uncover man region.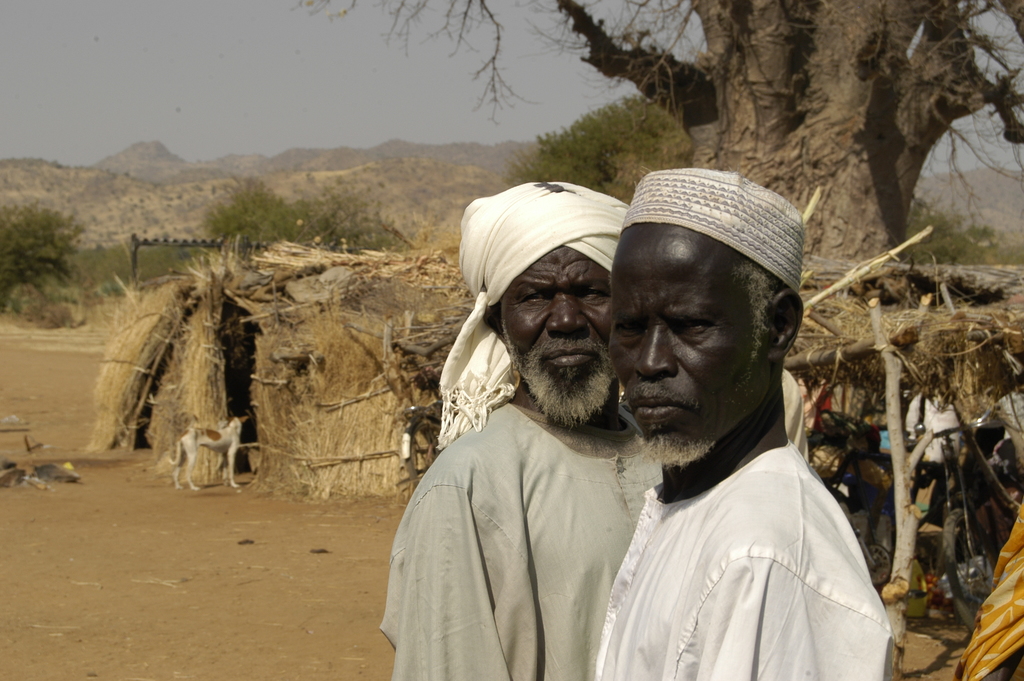
Uncovered: 390/184/690/675.
